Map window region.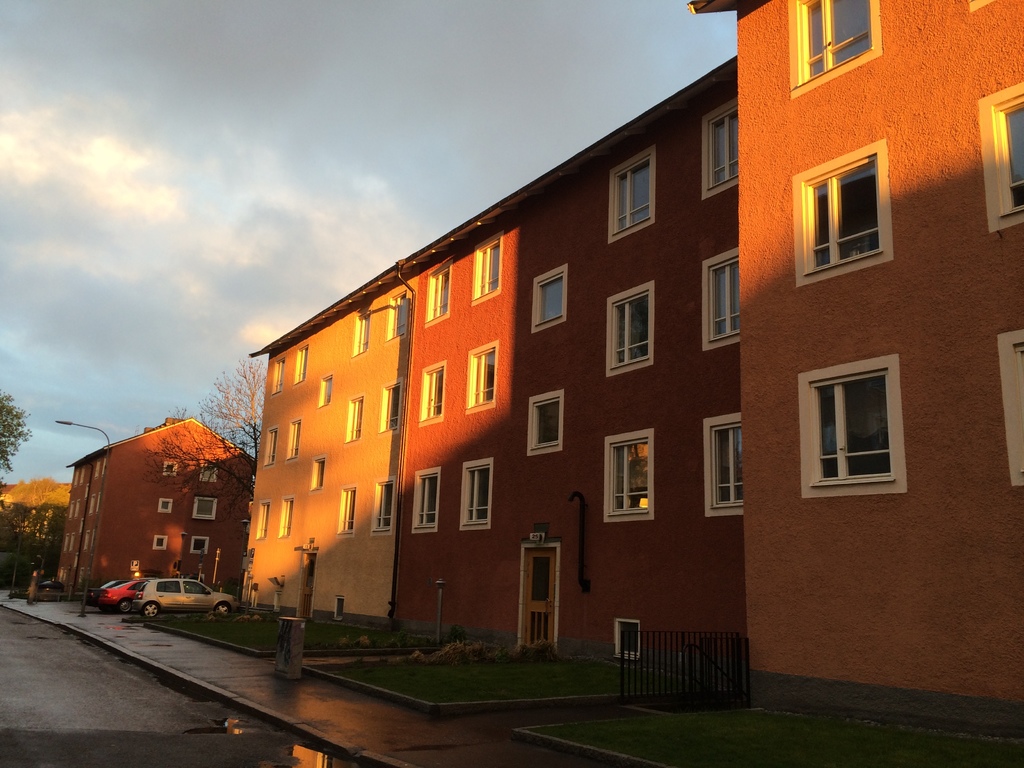
Mapped to (x1=350, y1=305, x2=369, y2=360).
